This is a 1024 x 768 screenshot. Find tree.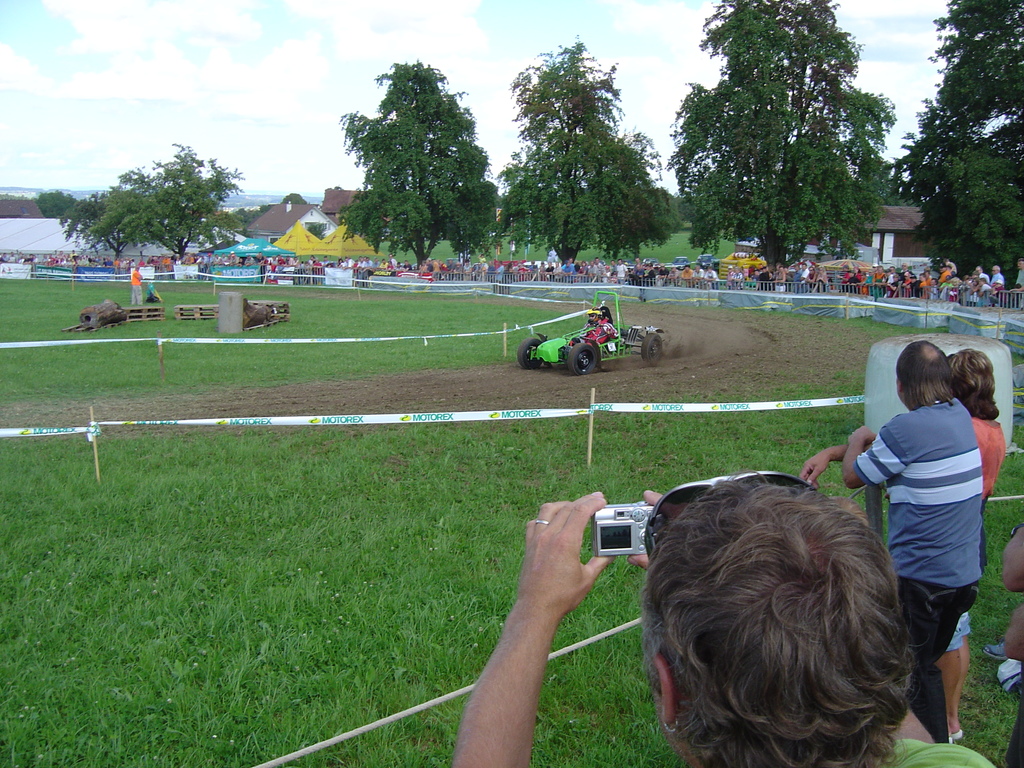
Bounding box: l=671, t=4, r=893, b=264.
